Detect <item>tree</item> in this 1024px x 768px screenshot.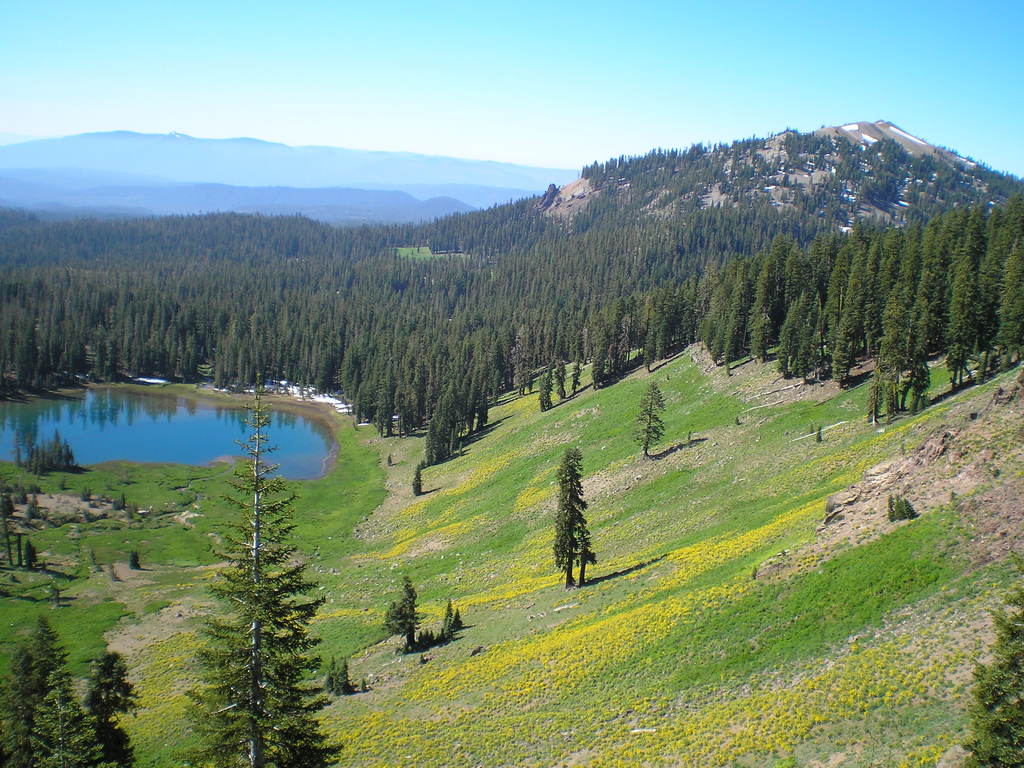
Detection: bbox(632, 378, 668, 461).
